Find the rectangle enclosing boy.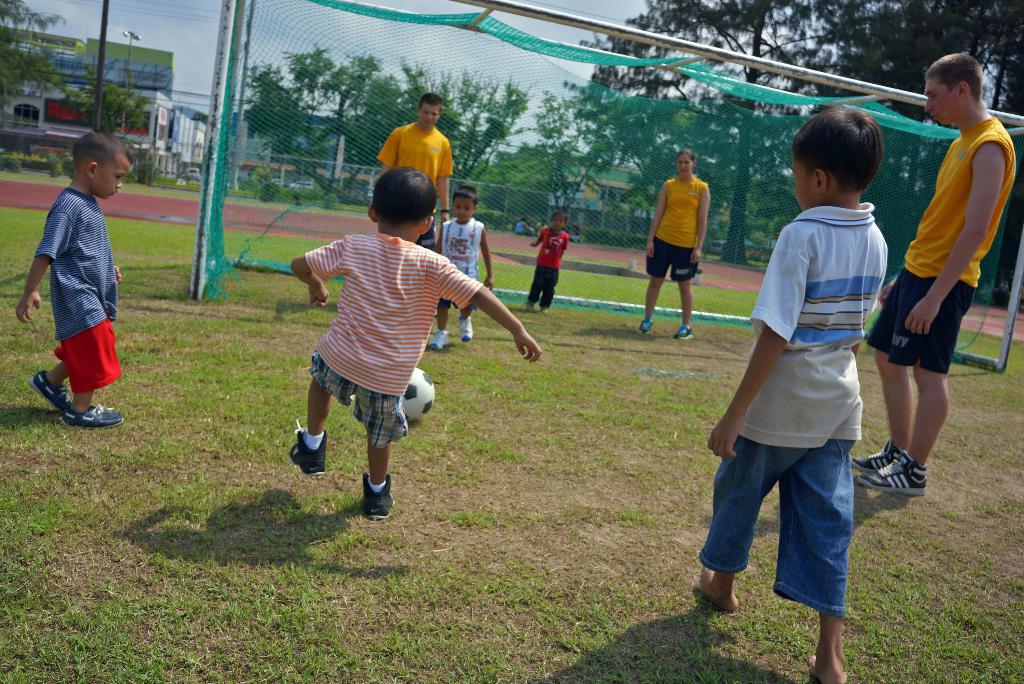
bbox=[431, 188, 493, 349].
